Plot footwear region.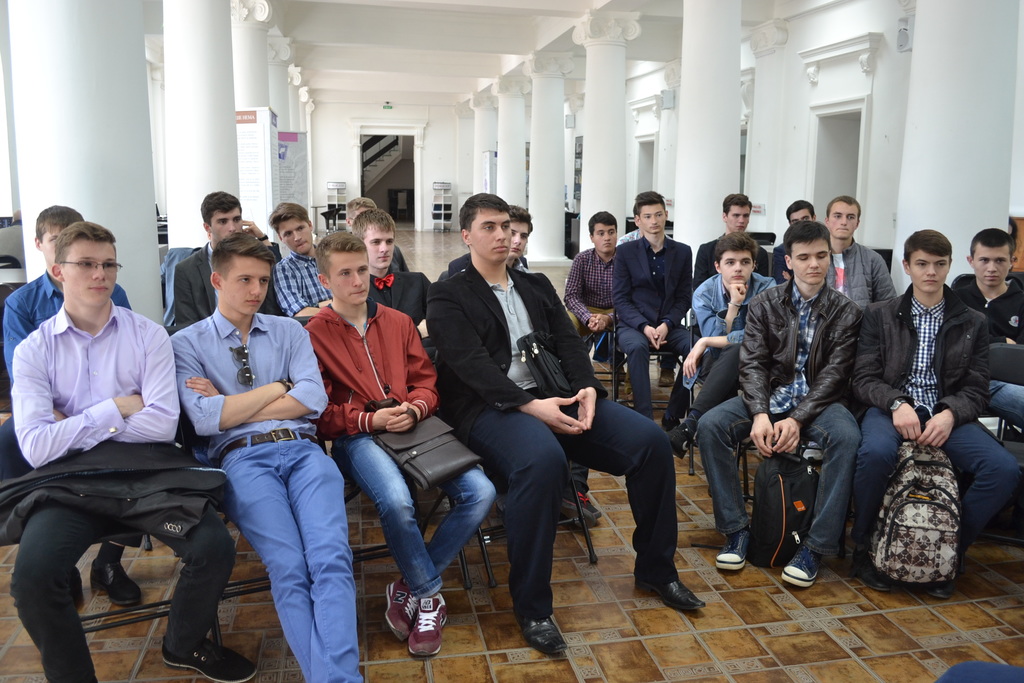
Plotted at [849,555,890,591].
